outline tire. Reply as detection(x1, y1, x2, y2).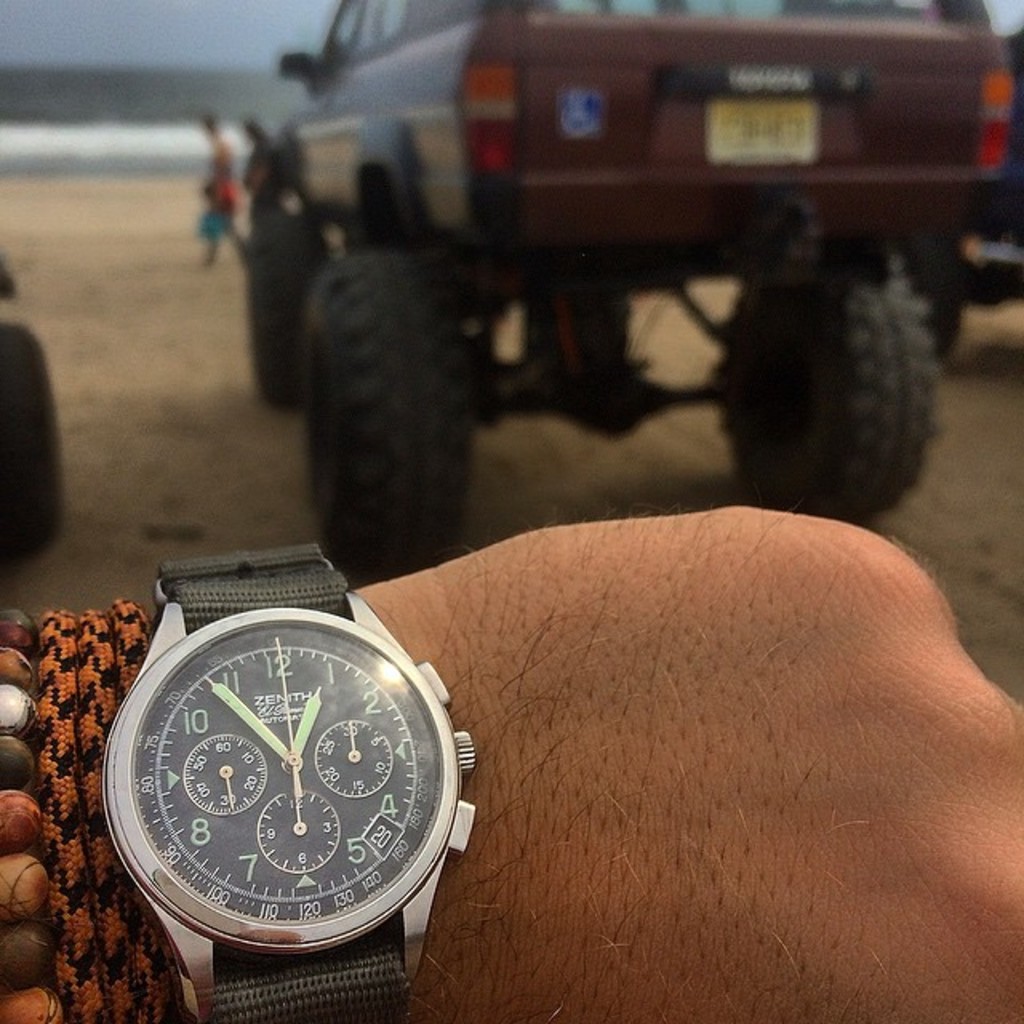
detection(901, 242, 963, 358).
